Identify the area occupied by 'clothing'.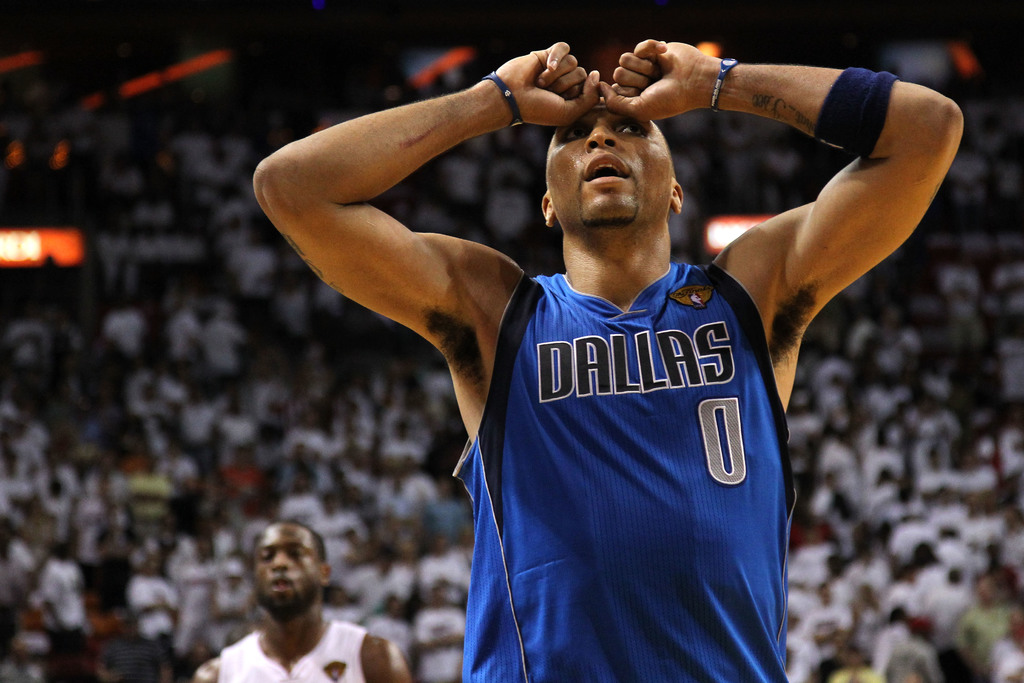
Area: [left=211, top=607, right=377, bottom=680].
